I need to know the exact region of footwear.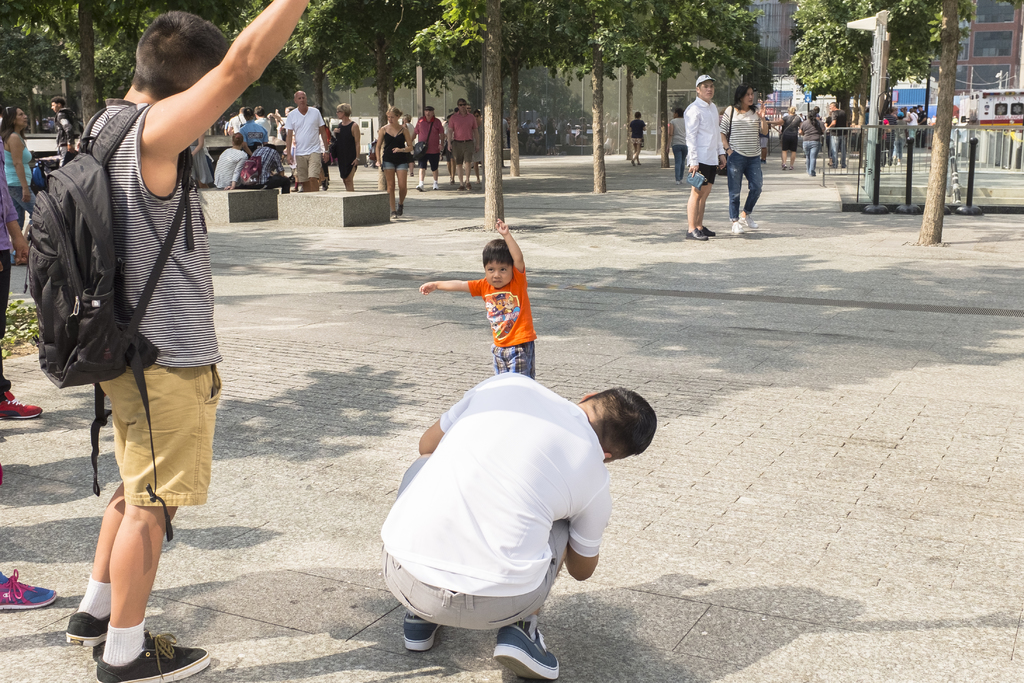
Region: (x1=424, y1=184, x2=441, y2=192).
